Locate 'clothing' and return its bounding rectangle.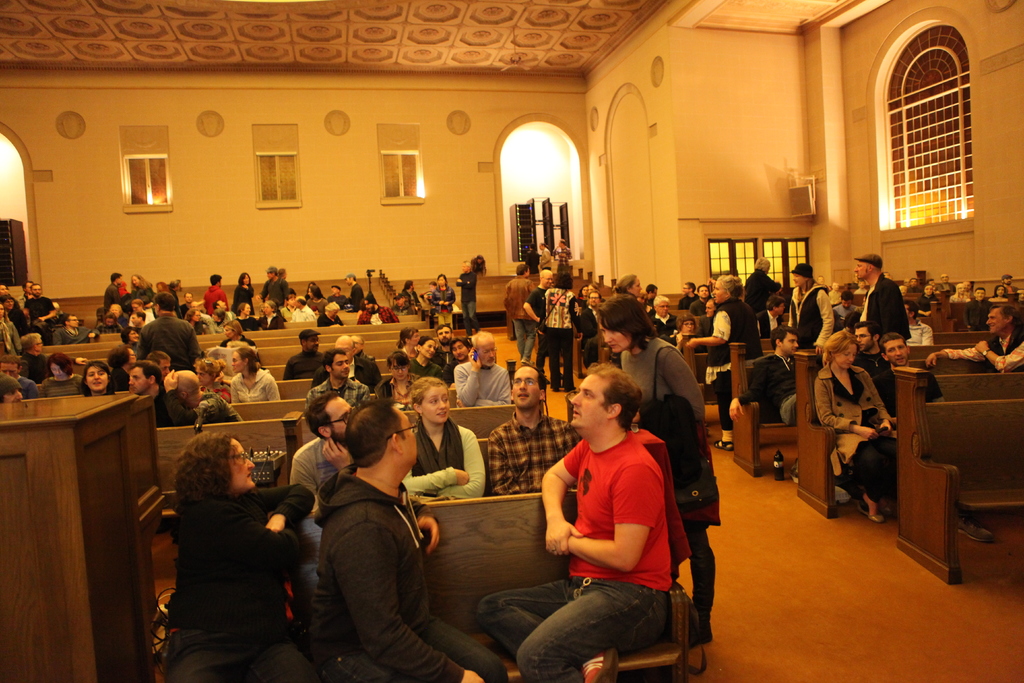
(622,338,714,648).
